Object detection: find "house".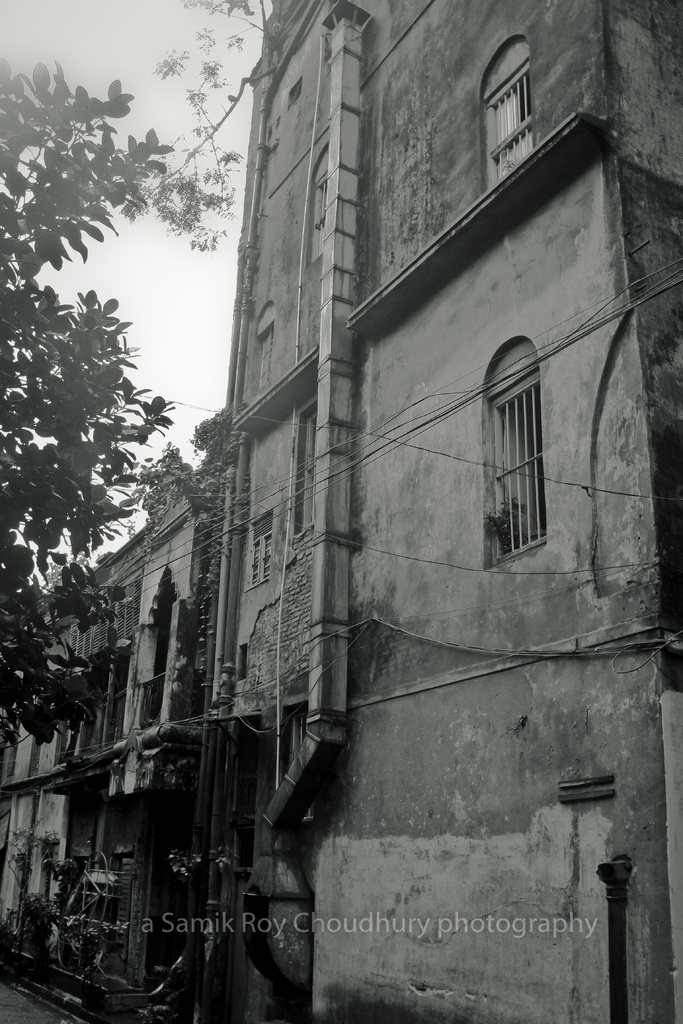
[x1=209, y1=0, x2=680, y2=1023].
